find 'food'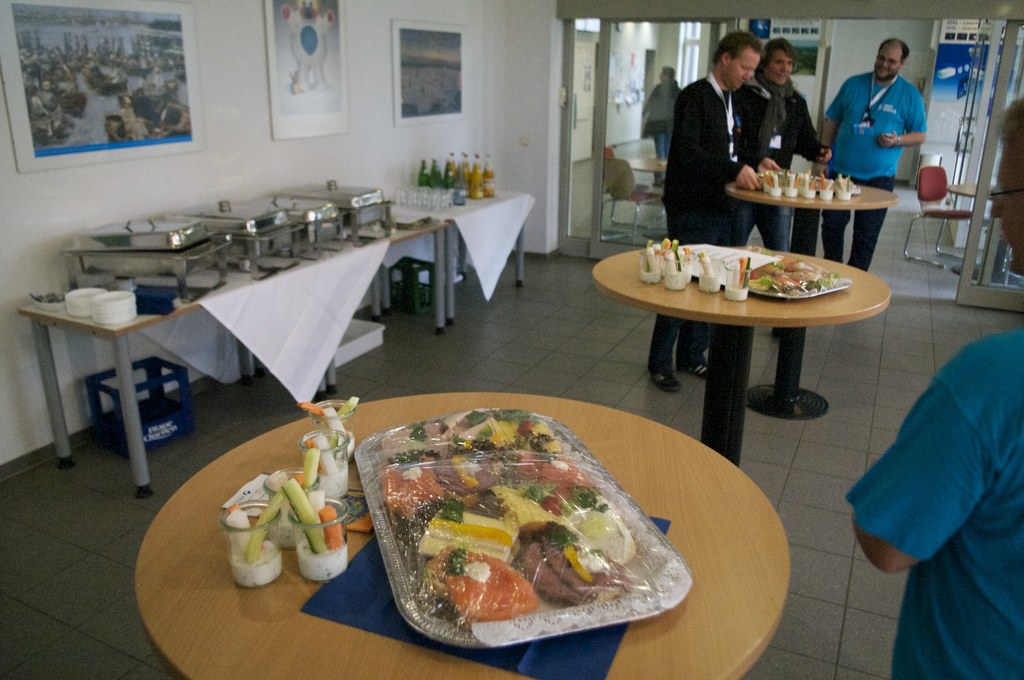
detection(304, 437, 315, 454)
